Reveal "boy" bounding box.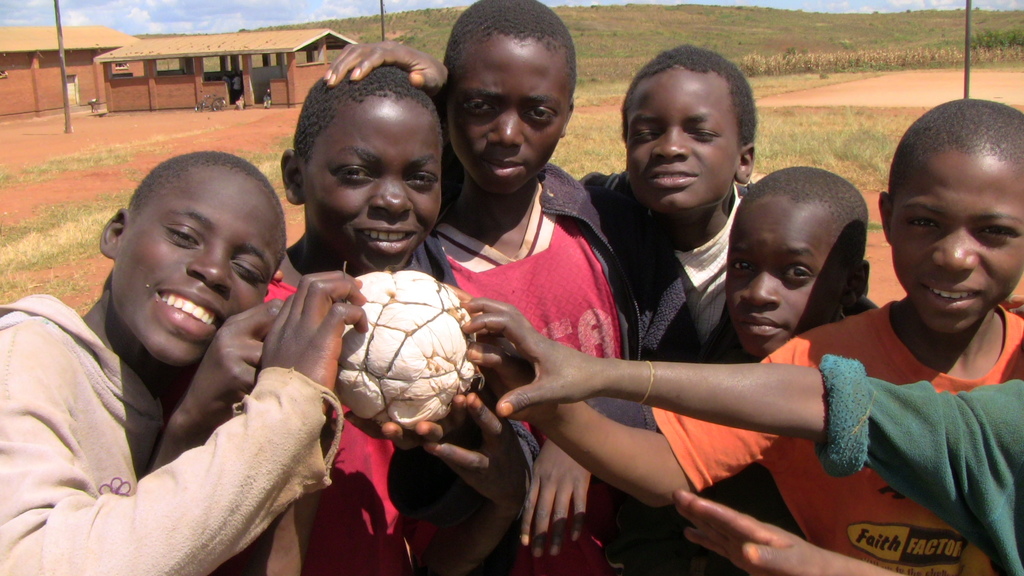
Revealed: <region>473, 298, 1019, 570</region>.
